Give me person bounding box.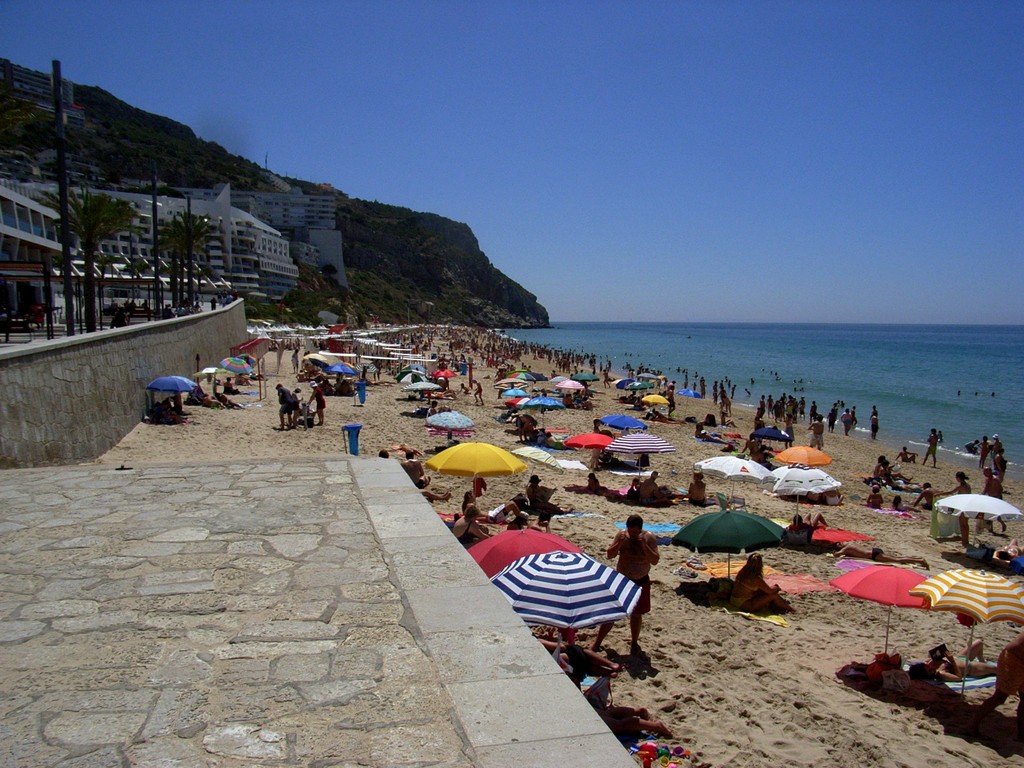
detection(591, 524, 664, 641).
